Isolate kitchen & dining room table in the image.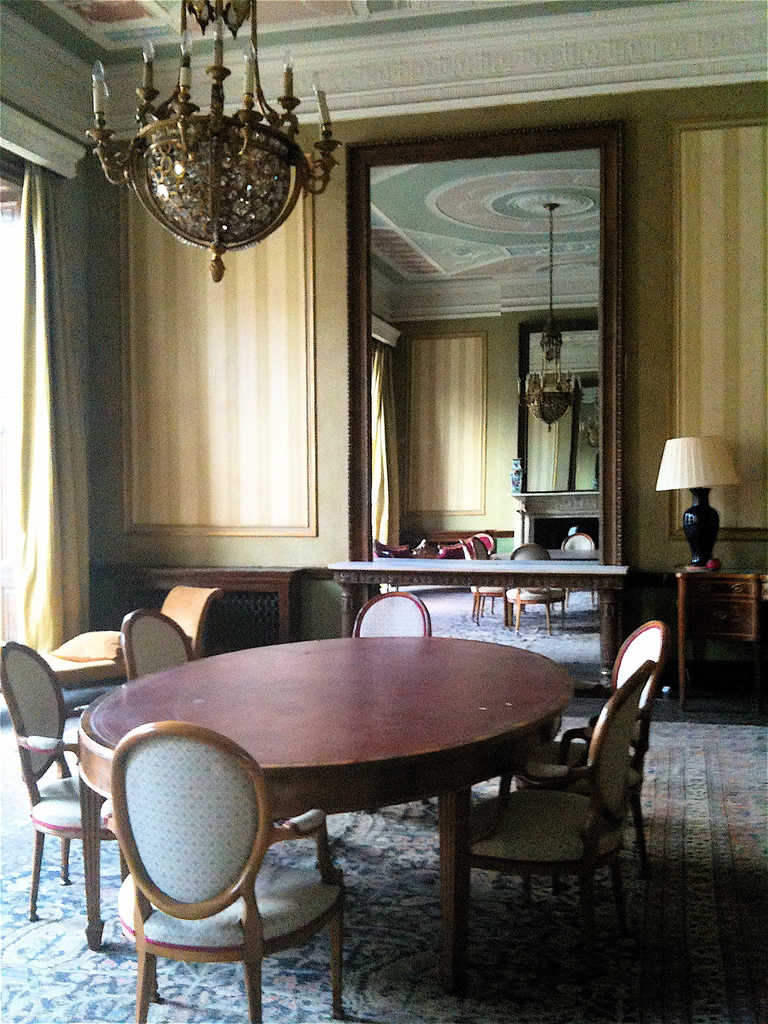
Isolated region: 0/589/669/1023.
